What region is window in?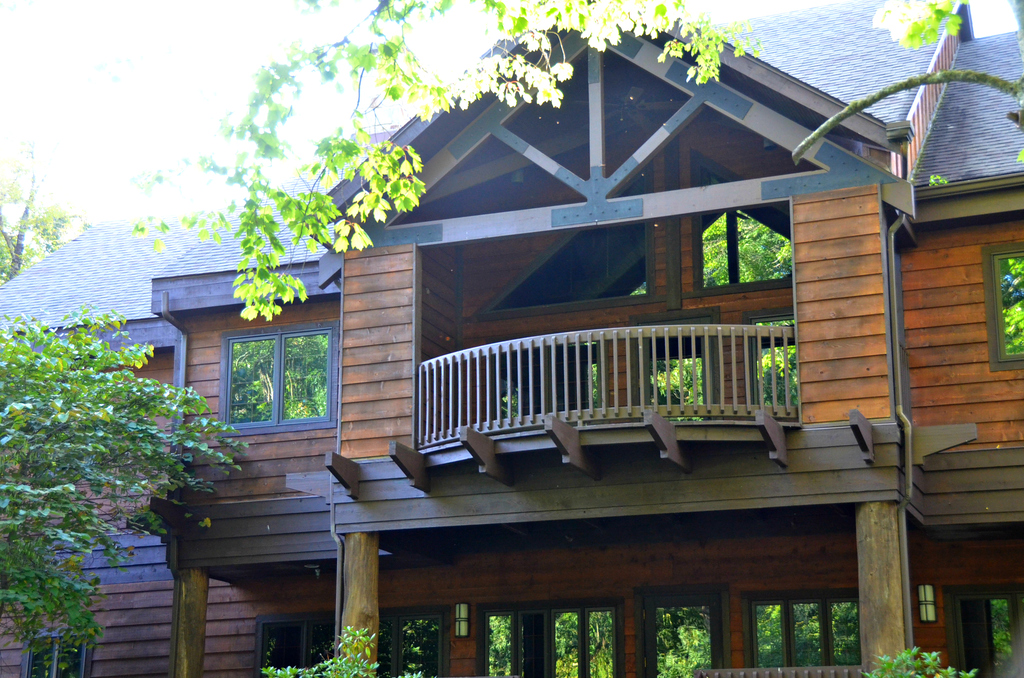
(207, 307, 315, 420).
